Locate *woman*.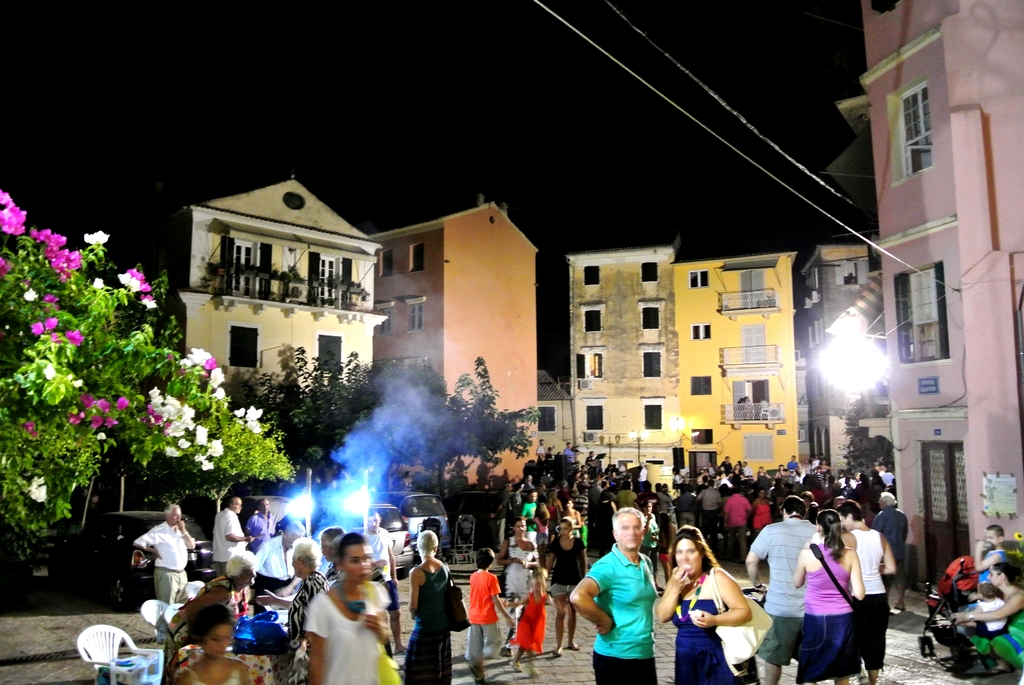
Bounding box: [left=560, top=497, right=582, bottom=536].
